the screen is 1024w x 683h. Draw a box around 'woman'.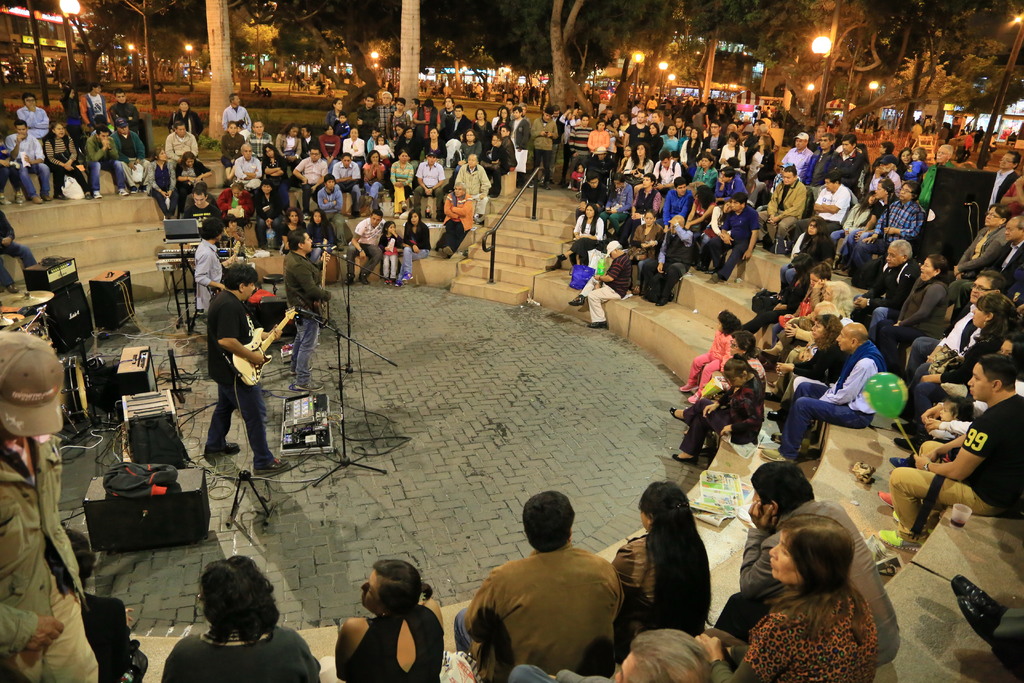
Rect(712, 502, 883, 682).
